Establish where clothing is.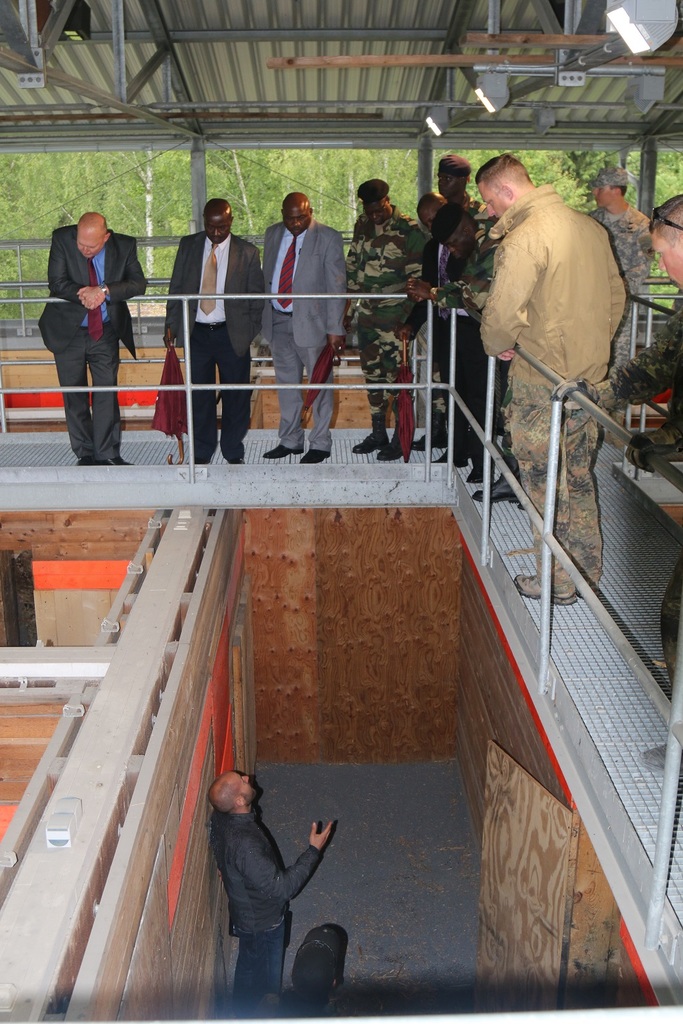
Established at bbox(477, 192, 624, 593).
